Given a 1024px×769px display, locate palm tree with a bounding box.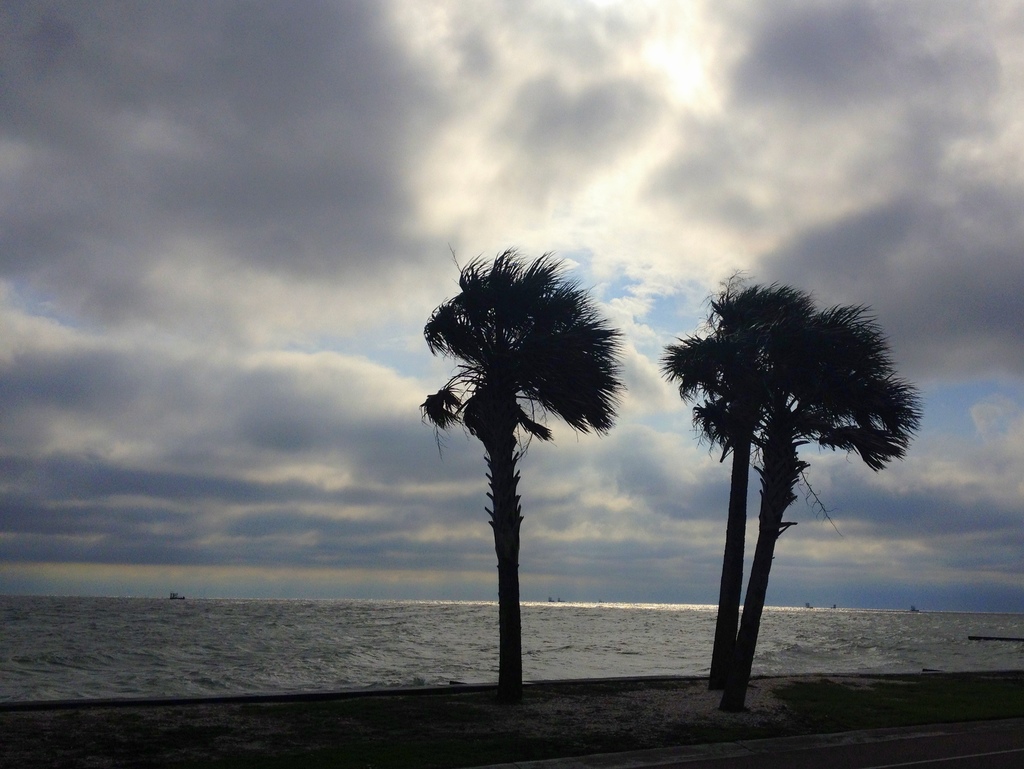
Located: bbox(427, 269, 616, 694).
